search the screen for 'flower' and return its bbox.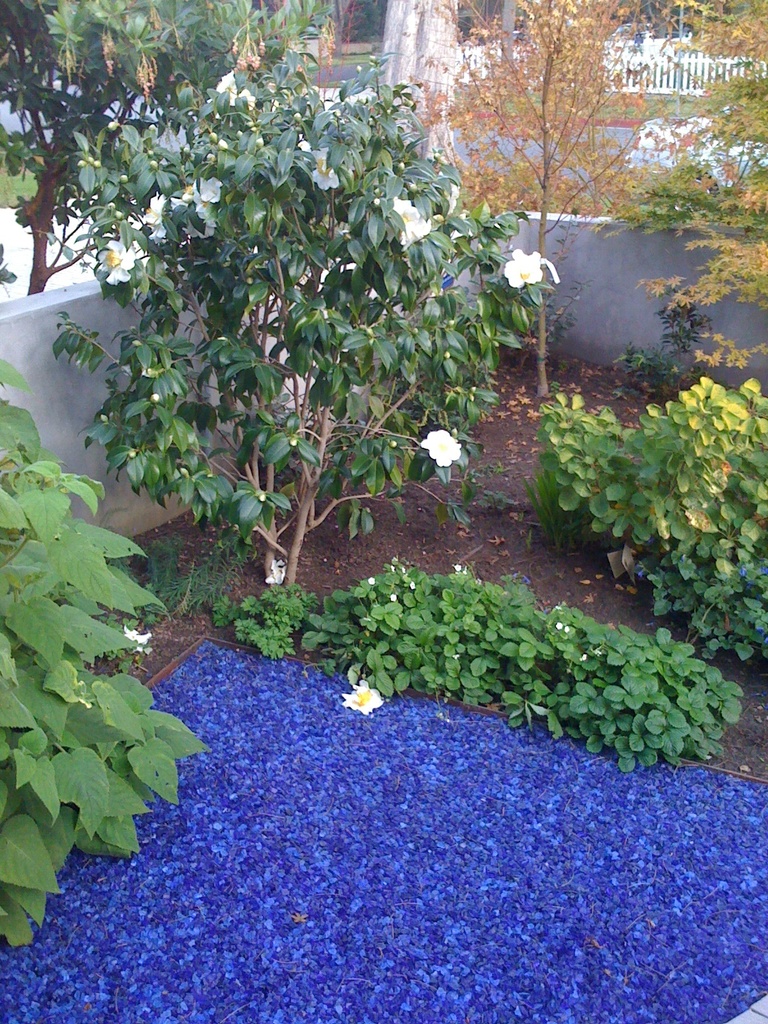
Found: pyautogui.locateOnScreen(495, 254, 541, 289).
